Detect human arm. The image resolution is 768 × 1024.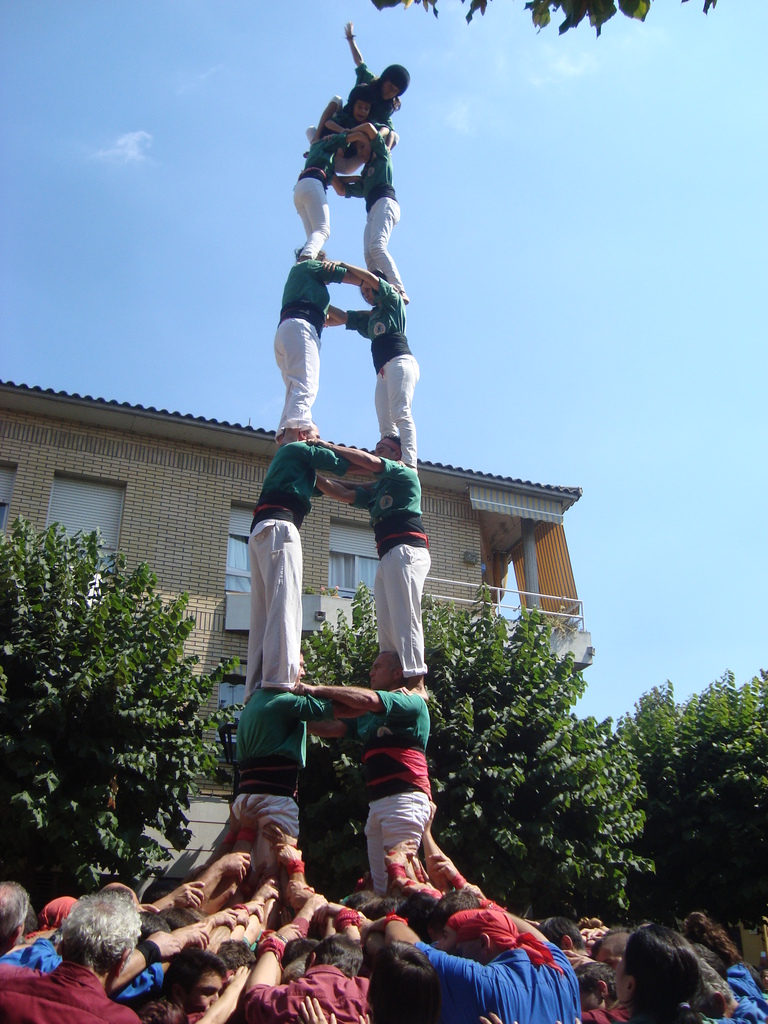
<bbox>130, 872, 219, 920</bbox>.
